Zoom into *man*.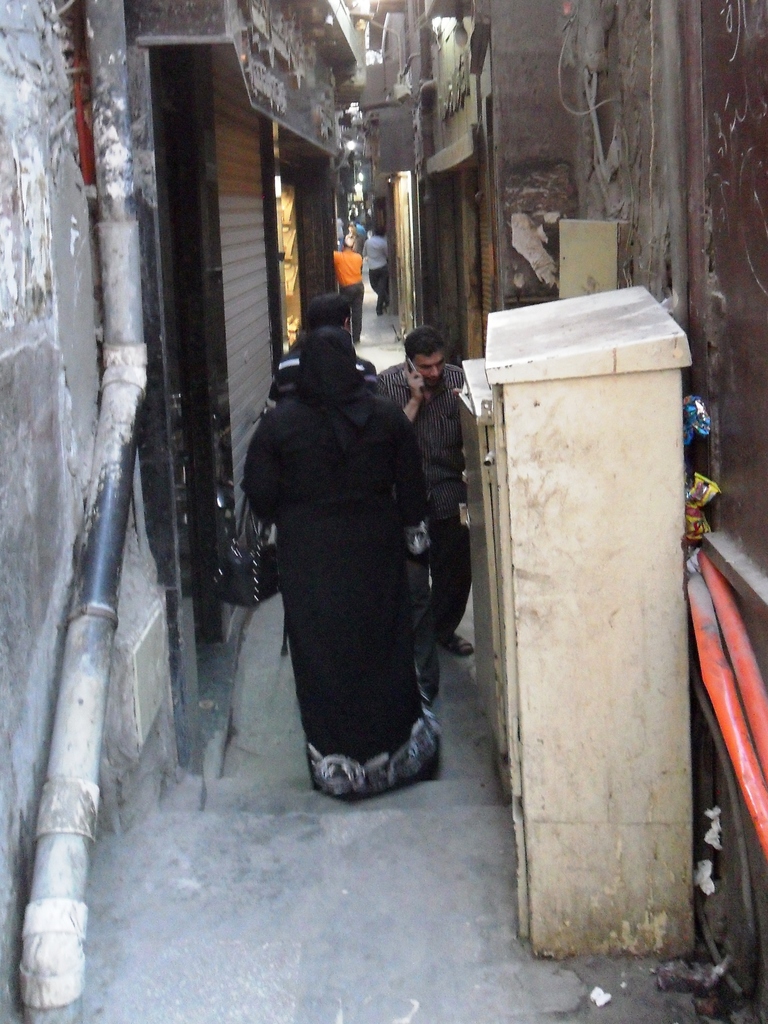
Zoom target: (left=271, top=292, right=378, bottom=404).
